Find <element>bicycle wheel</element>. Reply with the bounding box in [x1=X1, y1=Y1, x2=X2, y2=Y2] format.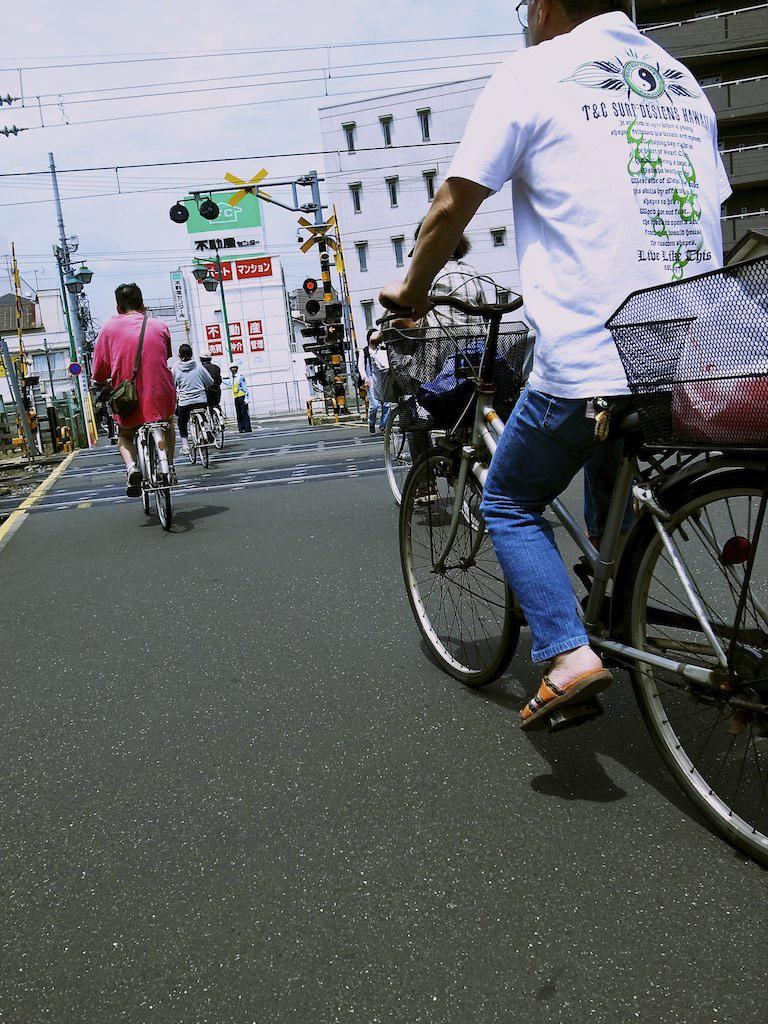
[x1=206, y1=411, x2=229, y2=448].
